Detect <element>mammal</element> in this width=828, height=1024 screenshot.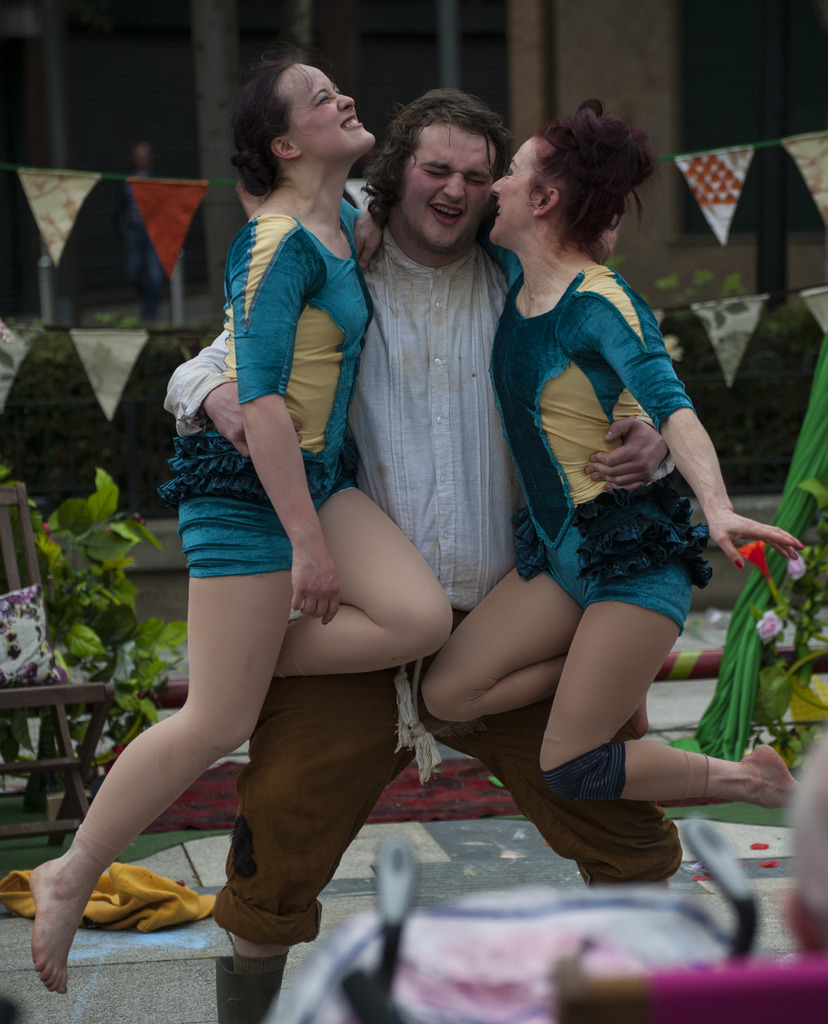
Detection: bbox(456, 98, 749, 783).
